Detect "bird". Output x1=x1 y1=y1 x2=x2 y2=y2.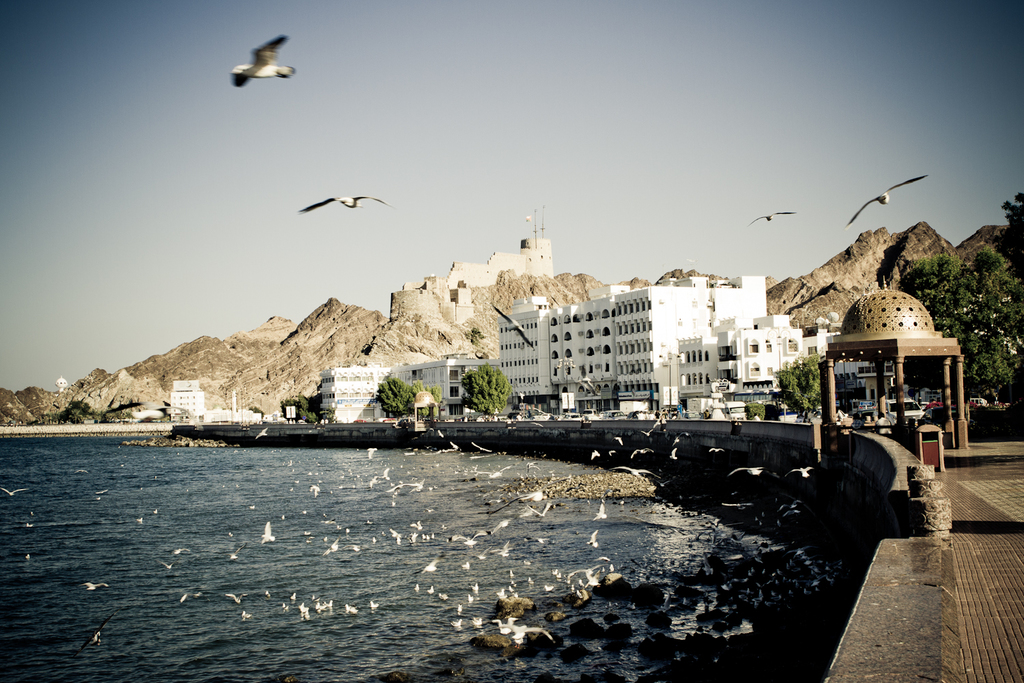
x1=167 y1=546 x2=190 y2=557.
